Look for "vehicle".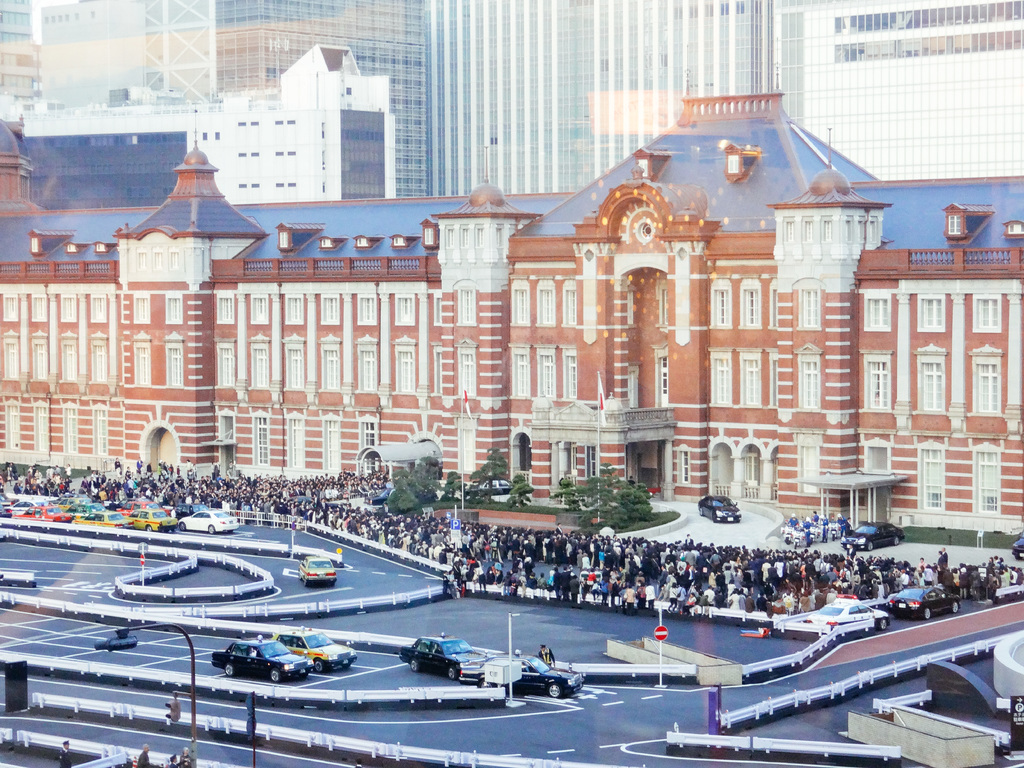
Found: <region>116, 499, 165, 517</region>.
